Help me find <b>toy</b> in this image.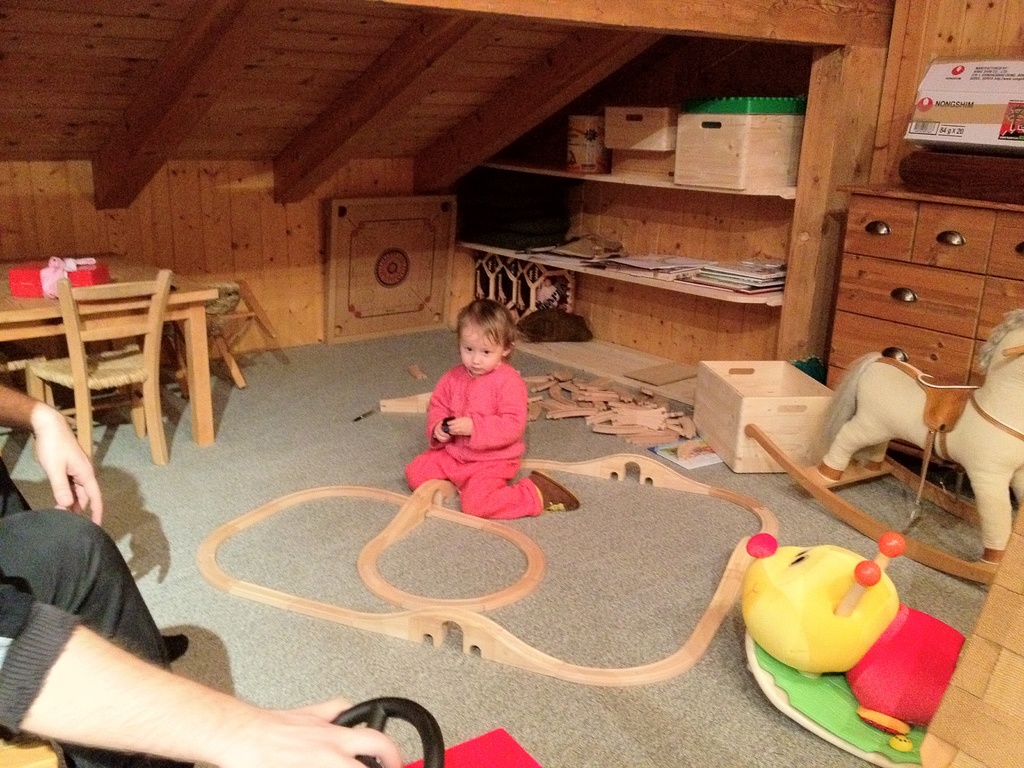
Found it: 327 694 541 767.
